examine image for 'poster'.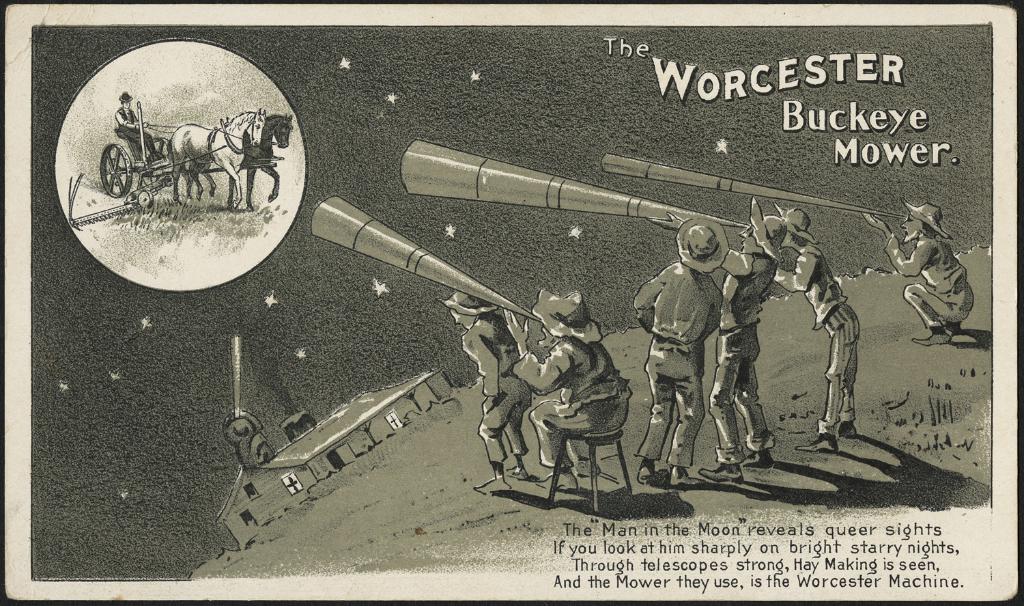
Examination result: box(0, 0, 1023, 605).
